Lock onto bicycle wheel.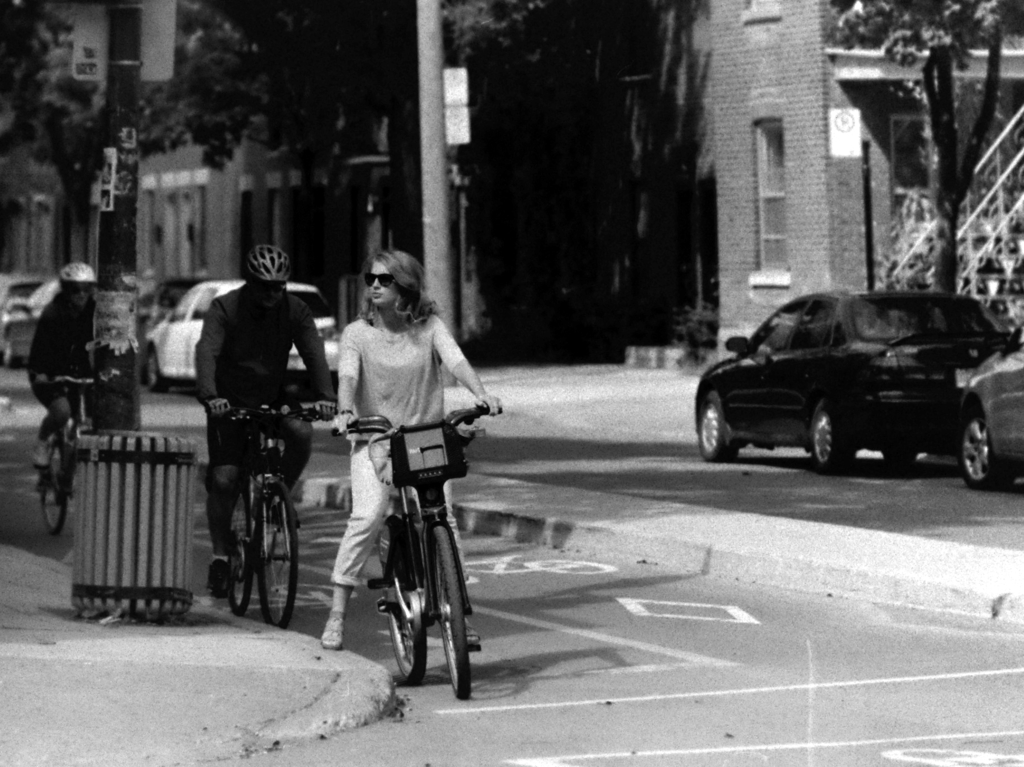
Locked: bbox=[434, 533, 479, 700].
